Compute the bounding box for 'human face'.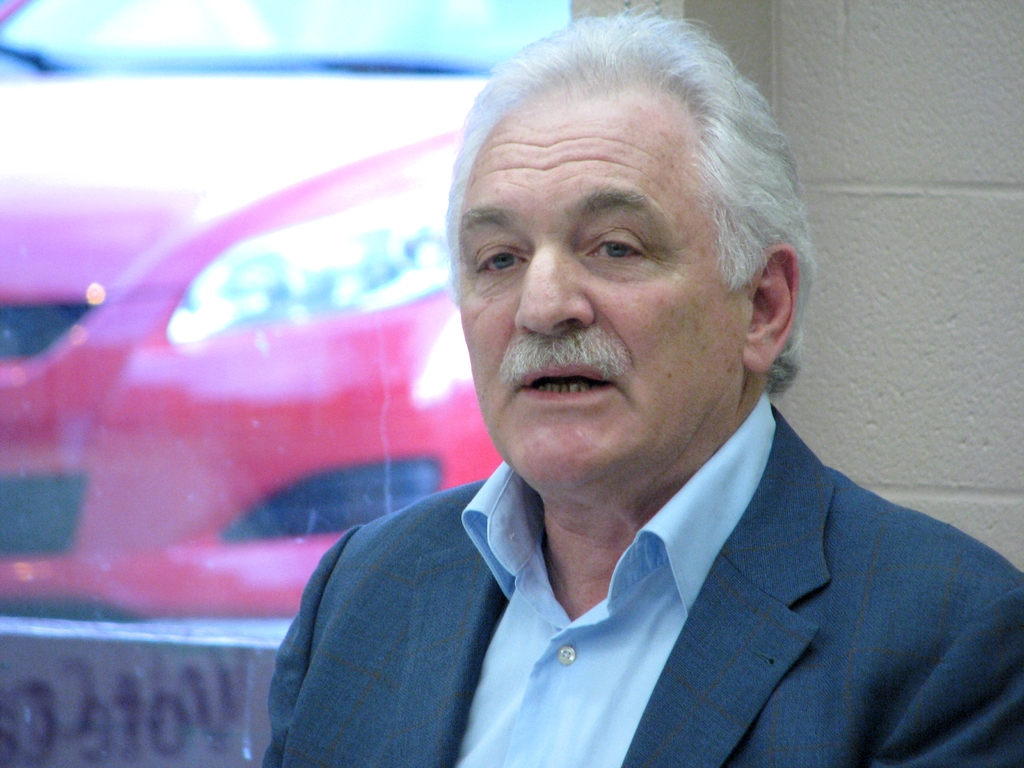
<bbox>457, 95, 748, 486</bbox>.
